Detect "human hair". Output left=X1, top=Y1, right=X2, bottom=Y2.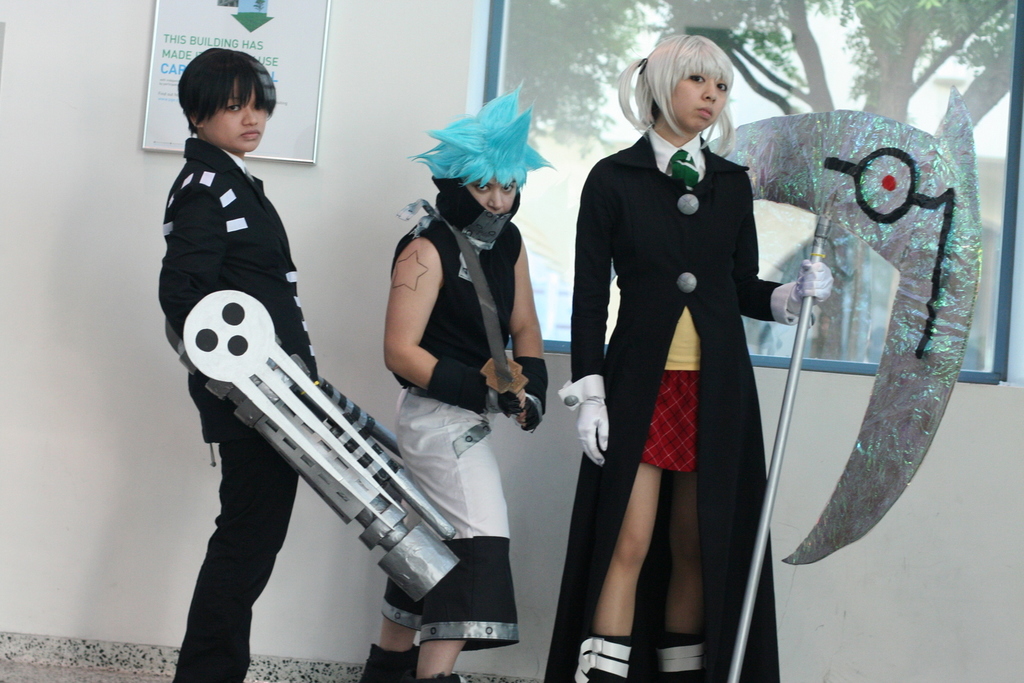
left=632, top=31, right=753, bottom=150.
